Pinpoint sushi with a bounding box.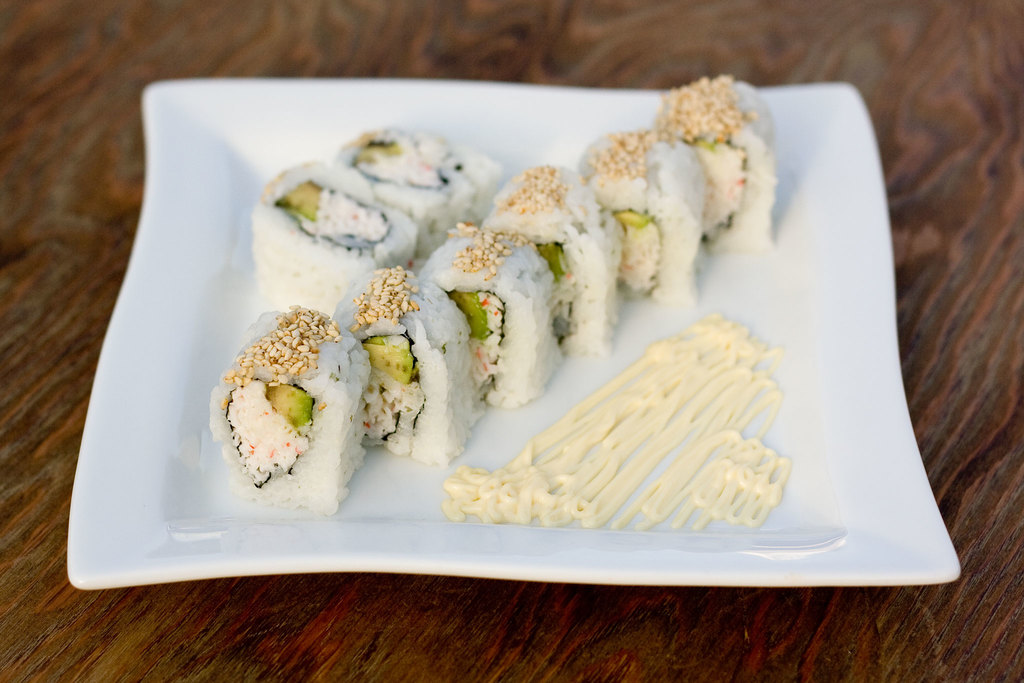
[207, 308, 375, 507].
